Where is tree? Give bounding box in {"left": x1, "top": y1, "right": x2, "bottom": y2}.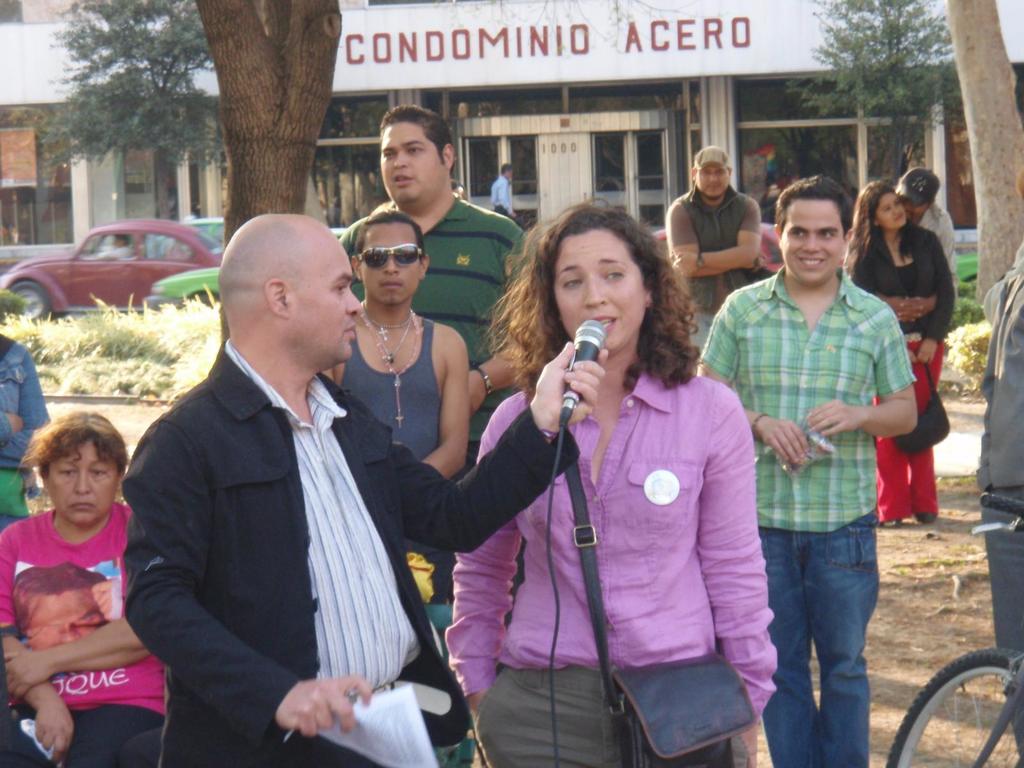
{"left": 778, "top": 0, "right": 978, "bottom": 195}.
